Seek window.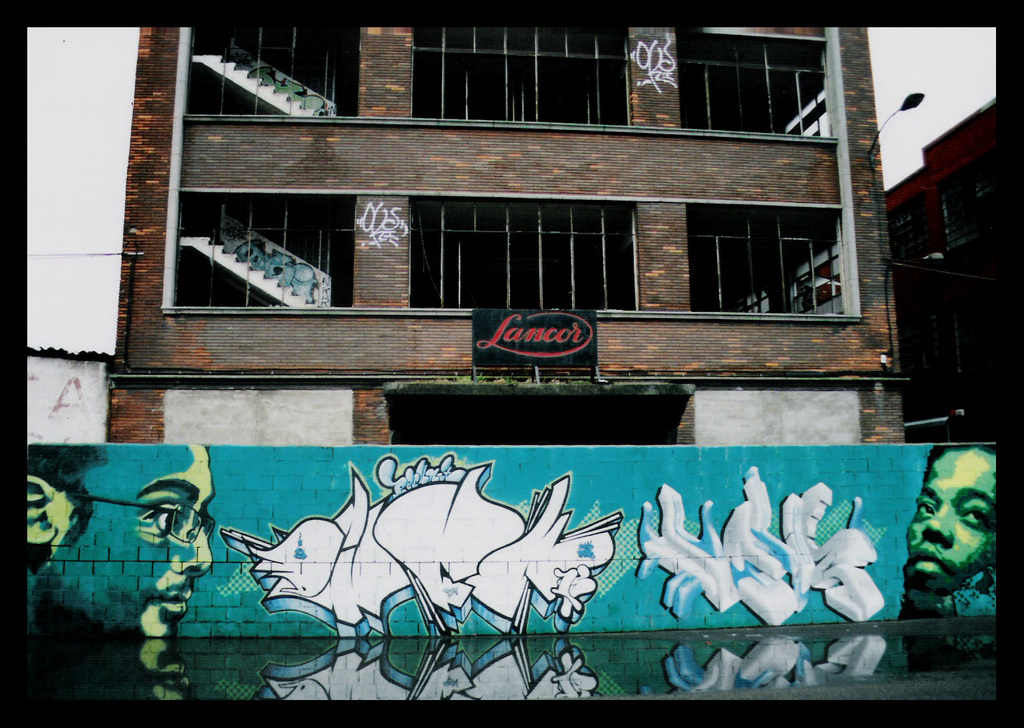
(185,26,366,115).
